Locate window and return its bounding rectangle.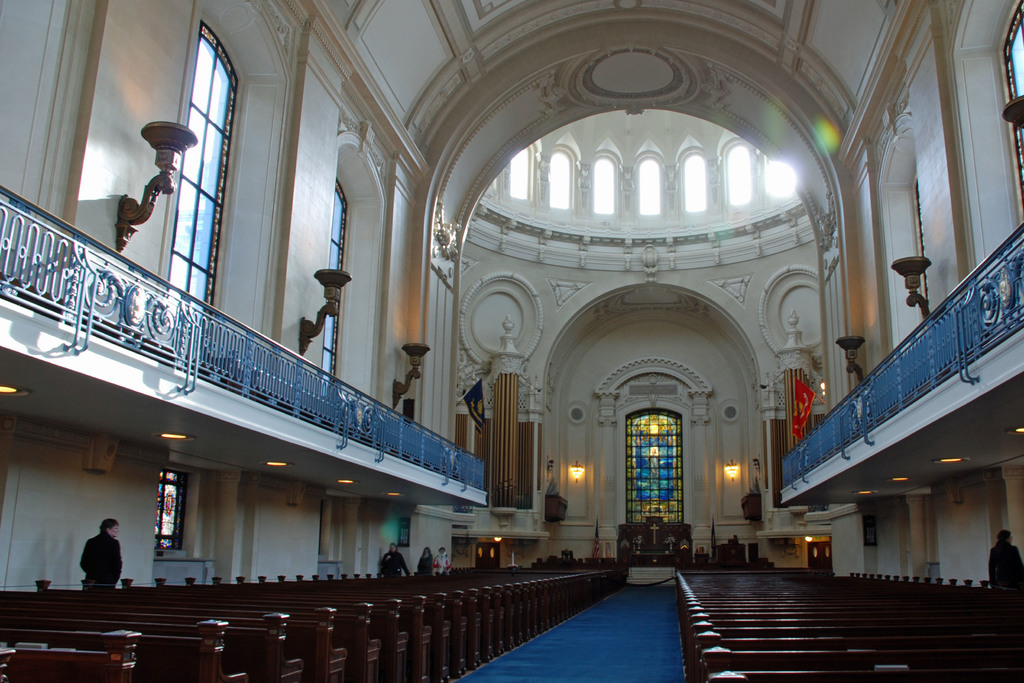
685,152,710,213.
